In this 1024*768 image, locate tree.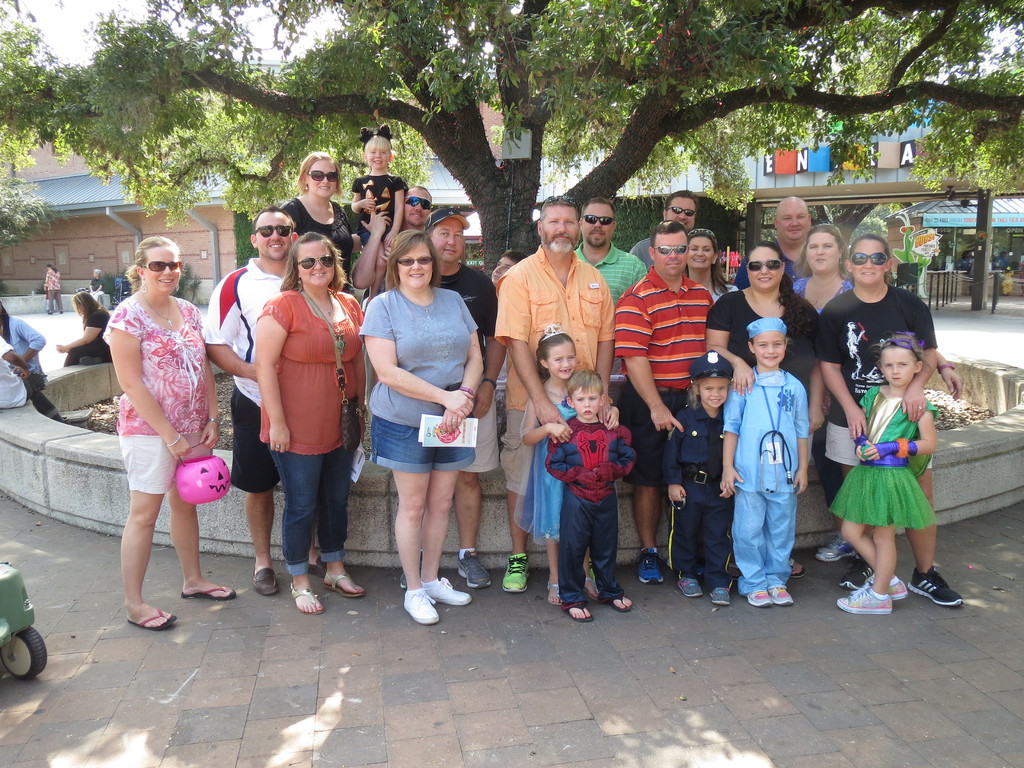
Bounding box: (734,200,883,258).
